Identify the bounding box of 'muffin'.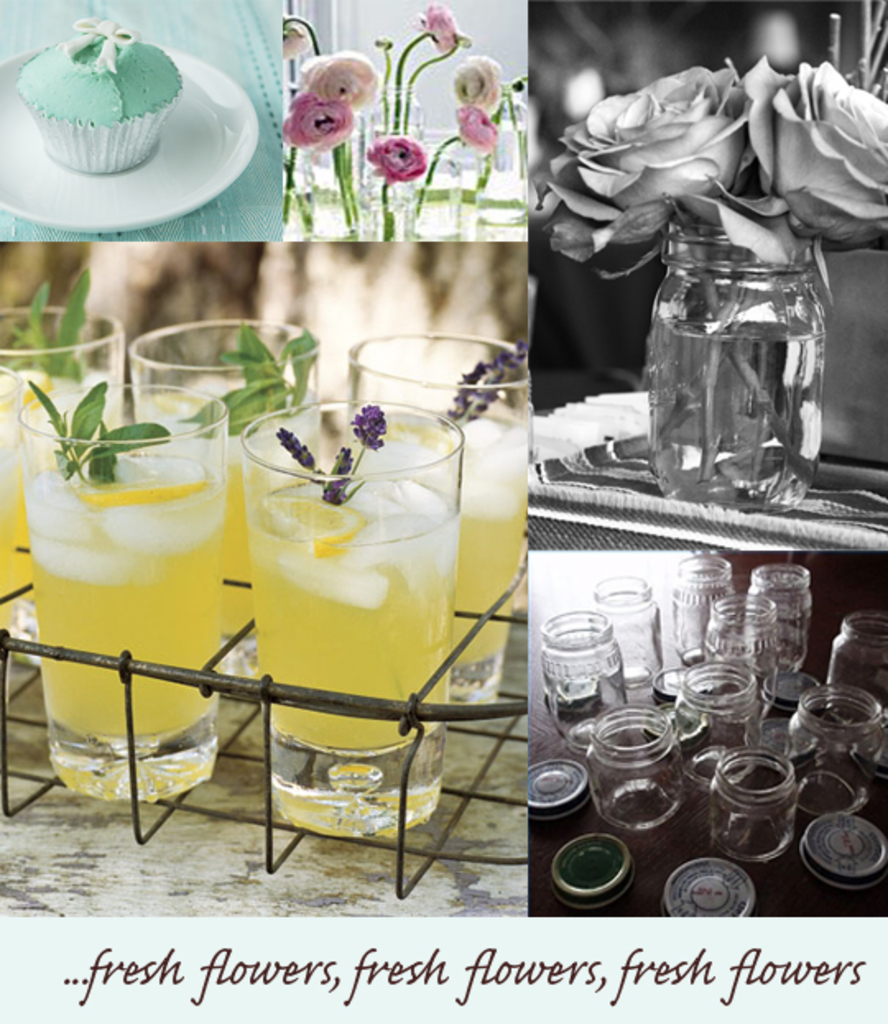
box(15, 13, 184, 181).
